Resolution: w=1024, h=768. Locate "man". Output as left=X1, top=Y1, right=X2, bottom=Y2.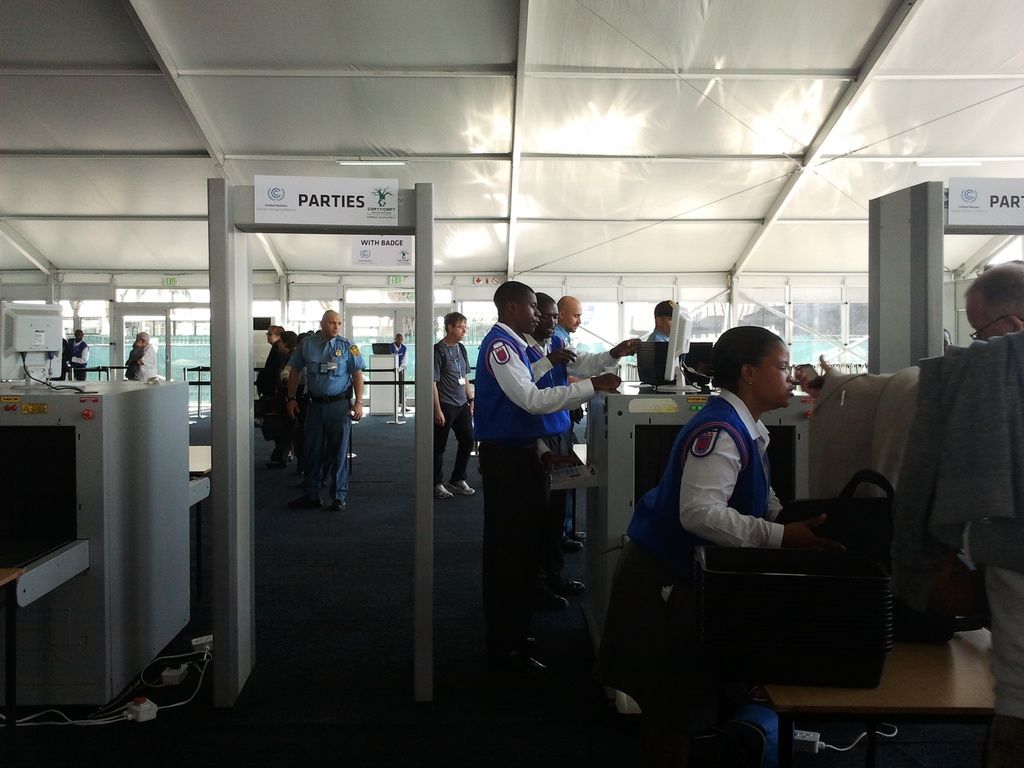
left=795, top=257, right=1023, bottom=767.
